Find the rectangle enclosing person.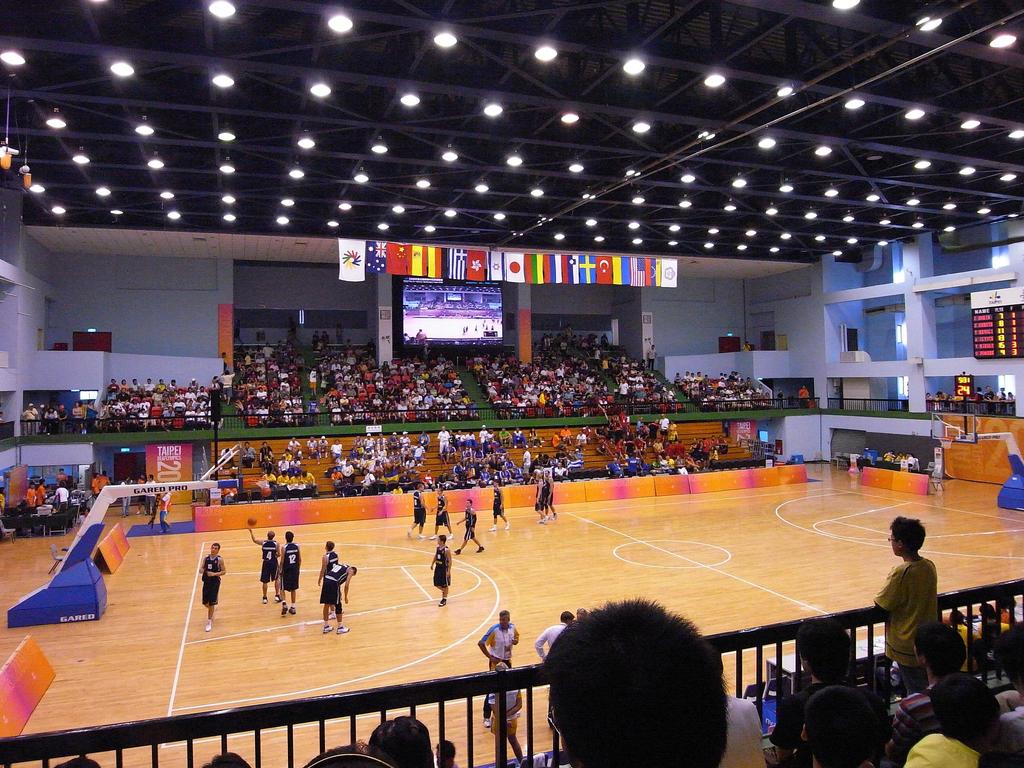
317, 537, 346, 620.
